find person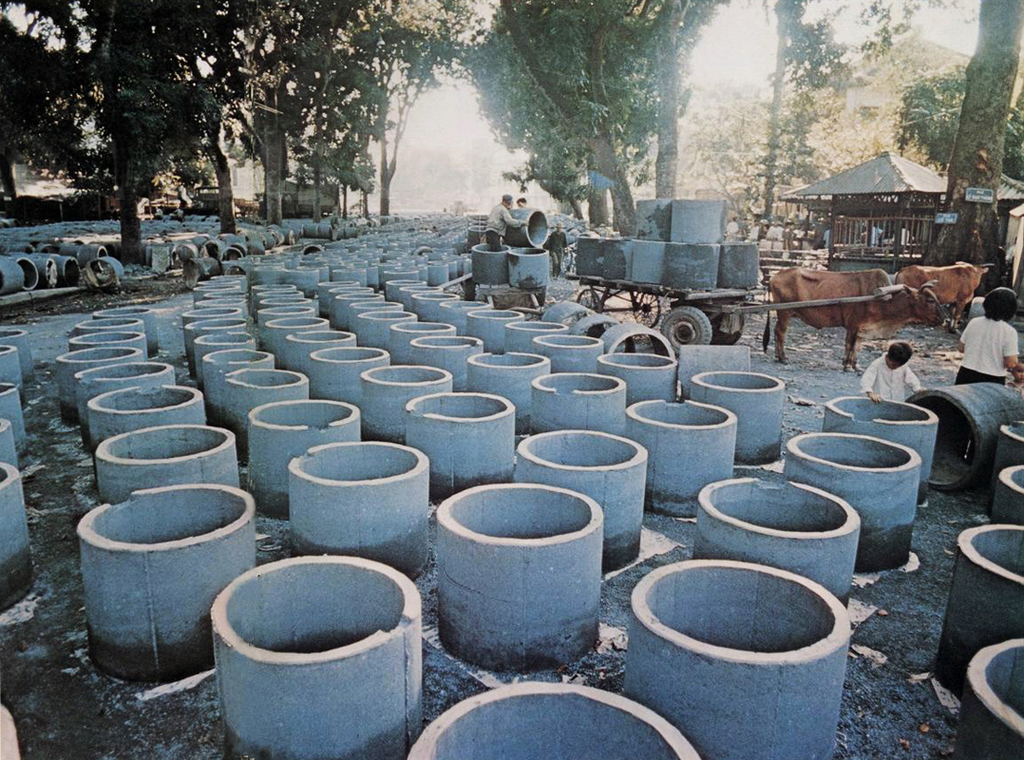
rect(956, 289, 1017, 384)
